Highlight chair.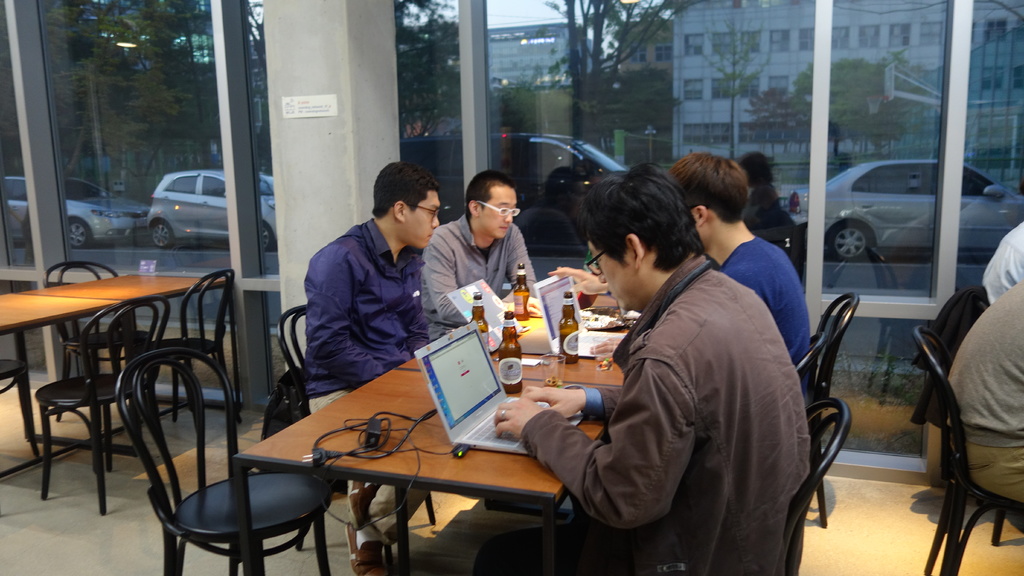
Highlighted region: (x1=33, y1=295, x2=169, y2=520).
